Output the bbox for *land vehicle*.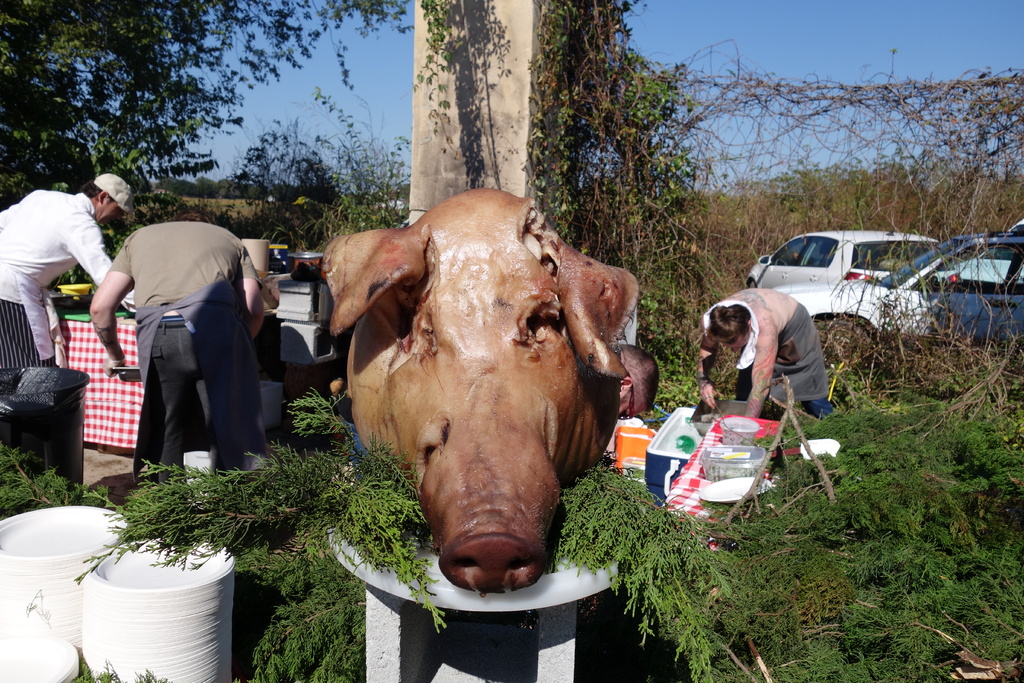
pyautogui.locateOnScreen(777, 235, 1023, 355).
